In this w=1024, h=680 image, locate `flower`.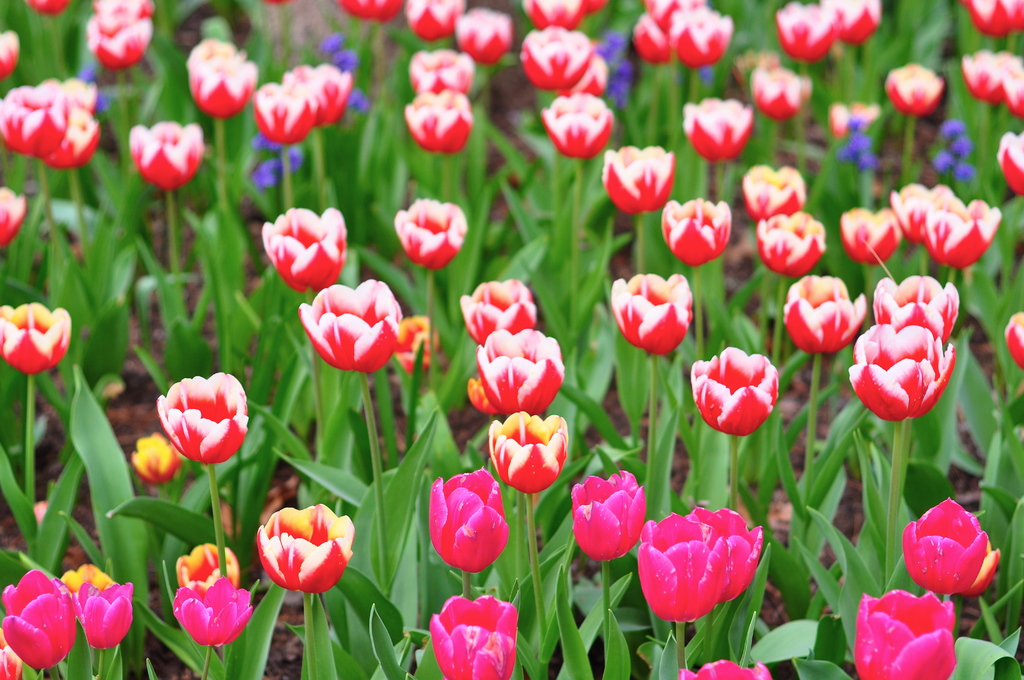
Bounding box: bbox=(89, 0, 148, 67).
